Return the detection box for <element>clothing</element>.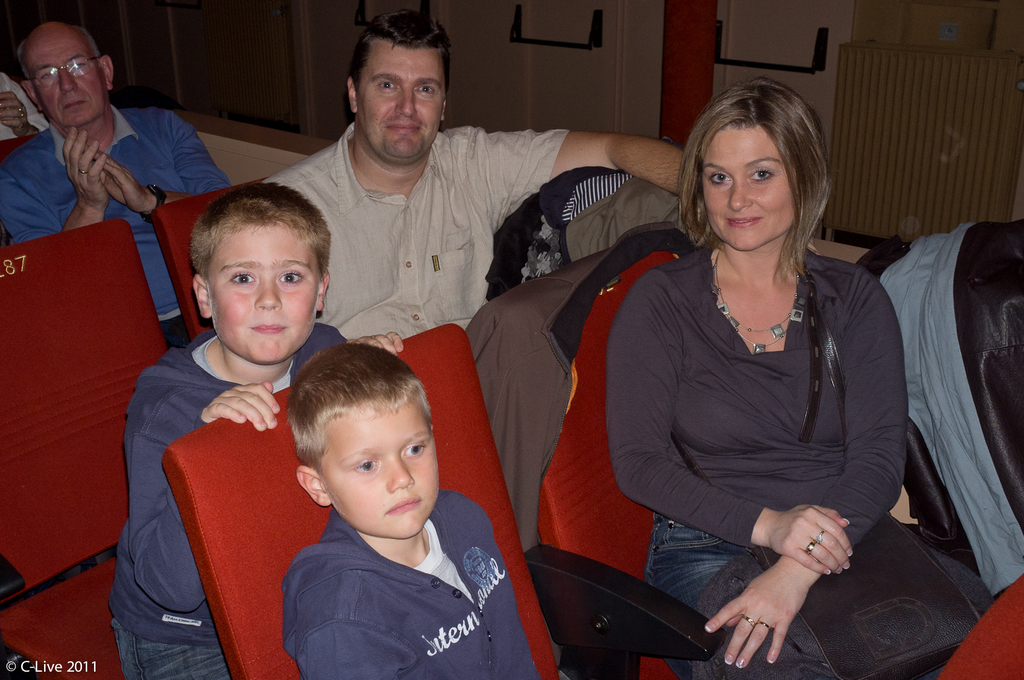
bbox=(107, 338, 348, 674).
